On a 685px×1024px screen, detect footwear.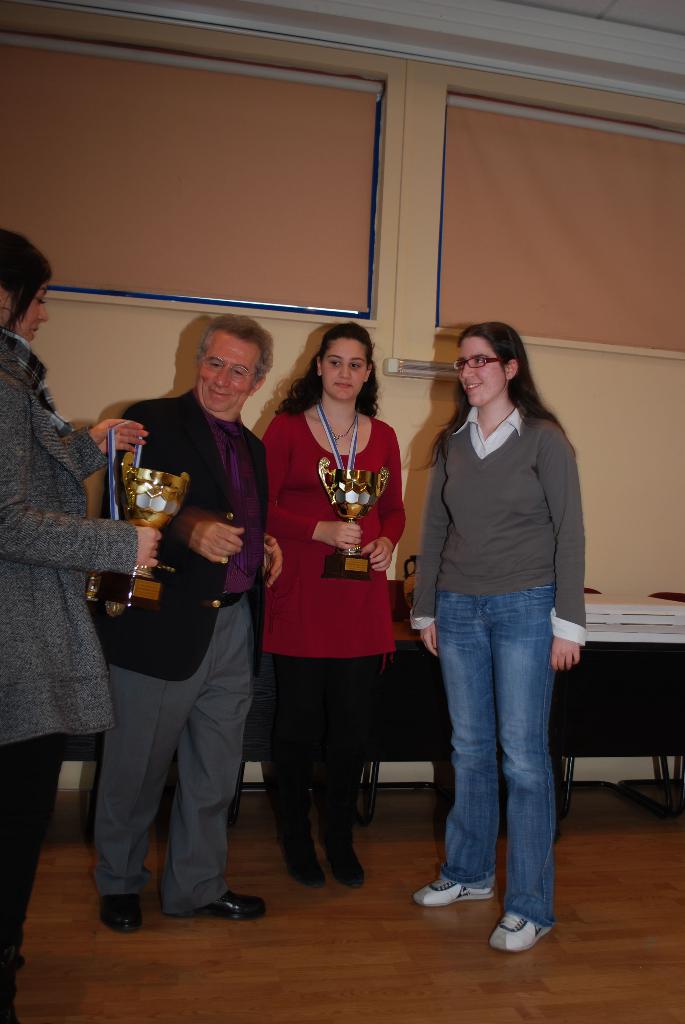
Rect(289, 849, 333, 883).
